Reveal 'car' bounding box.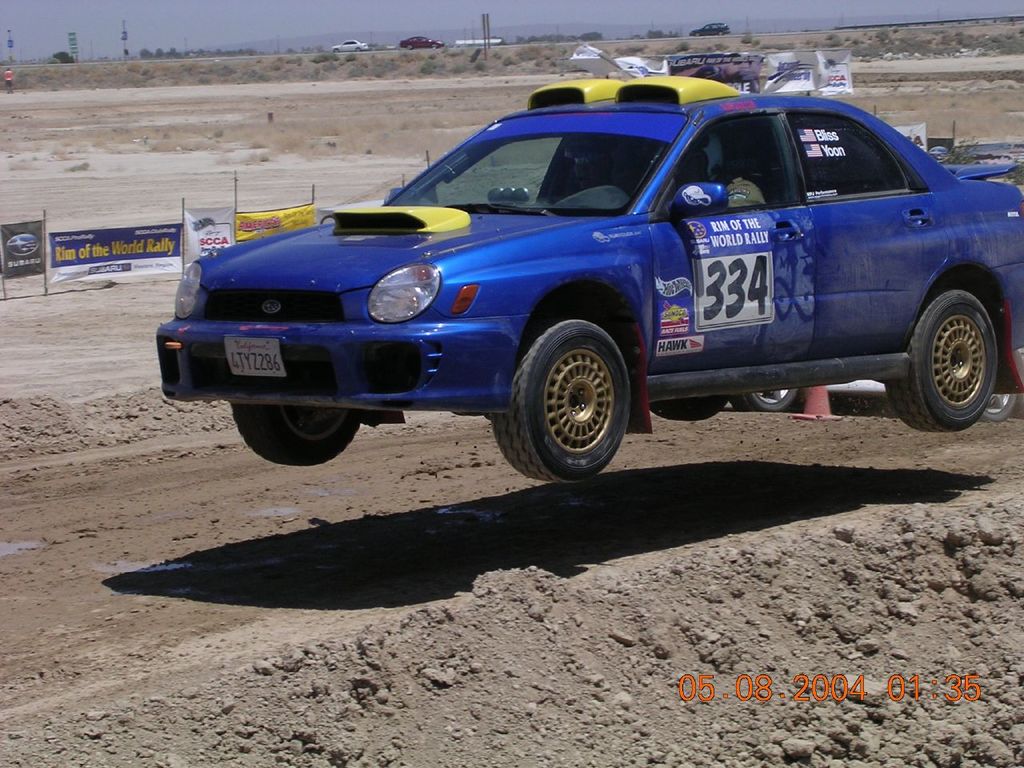
Revealed: box=[721, 378, 1010, 419].
